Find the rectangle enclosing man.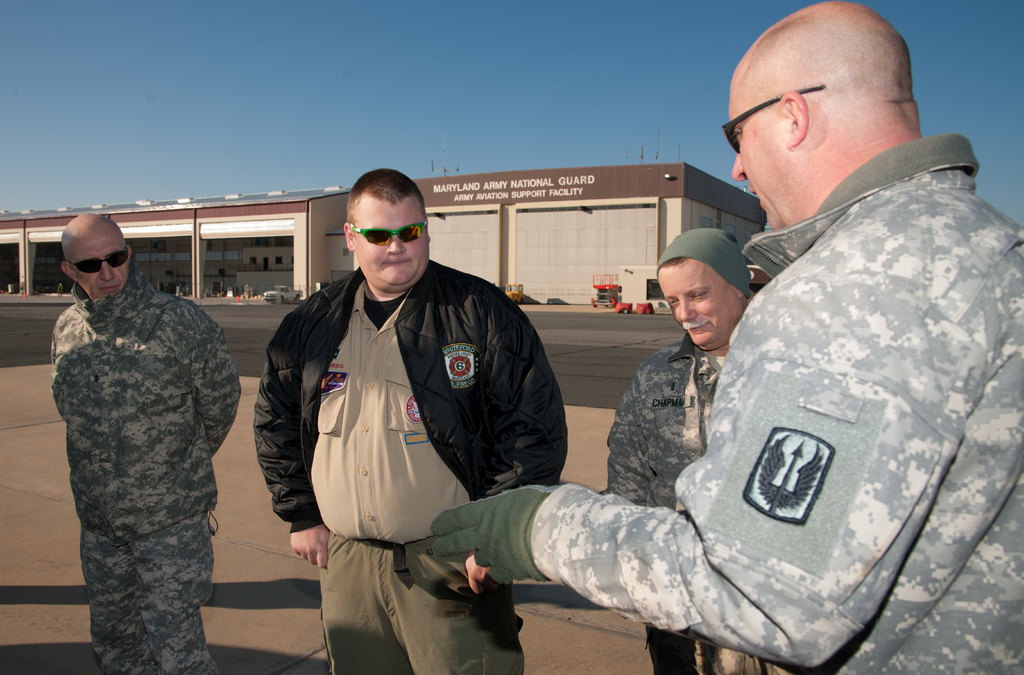
box=[49, 210, 244, 674].
